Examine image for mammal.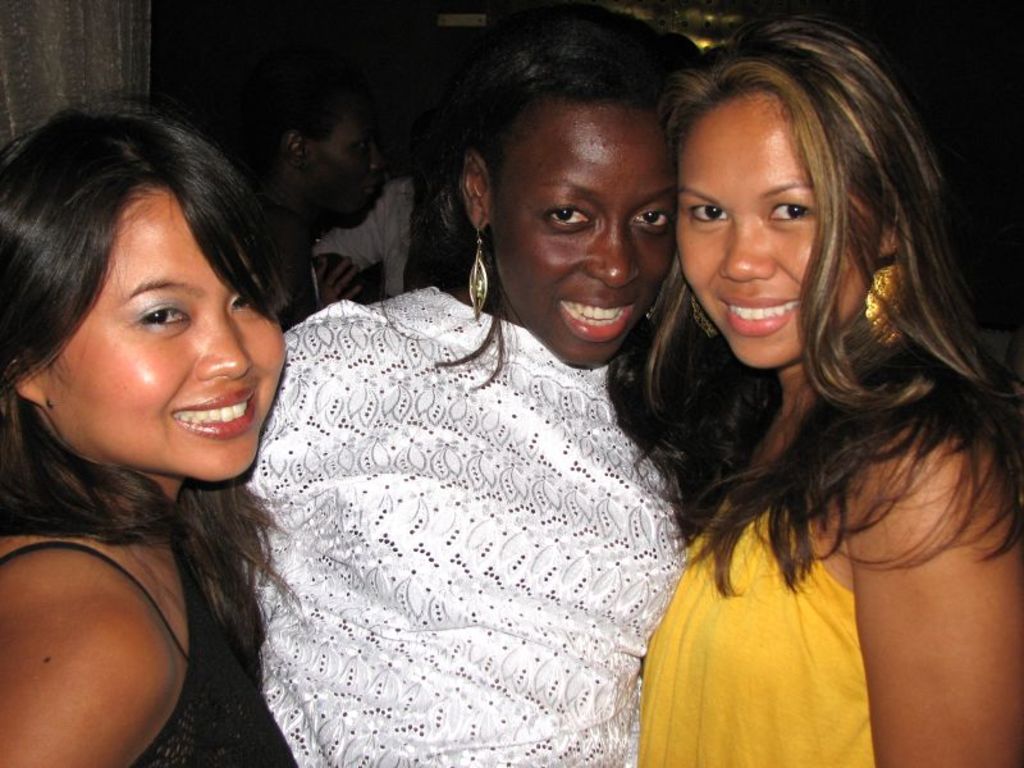
Examination result: pyautogui.locateOnScreen(0, 100, 302, 767).
